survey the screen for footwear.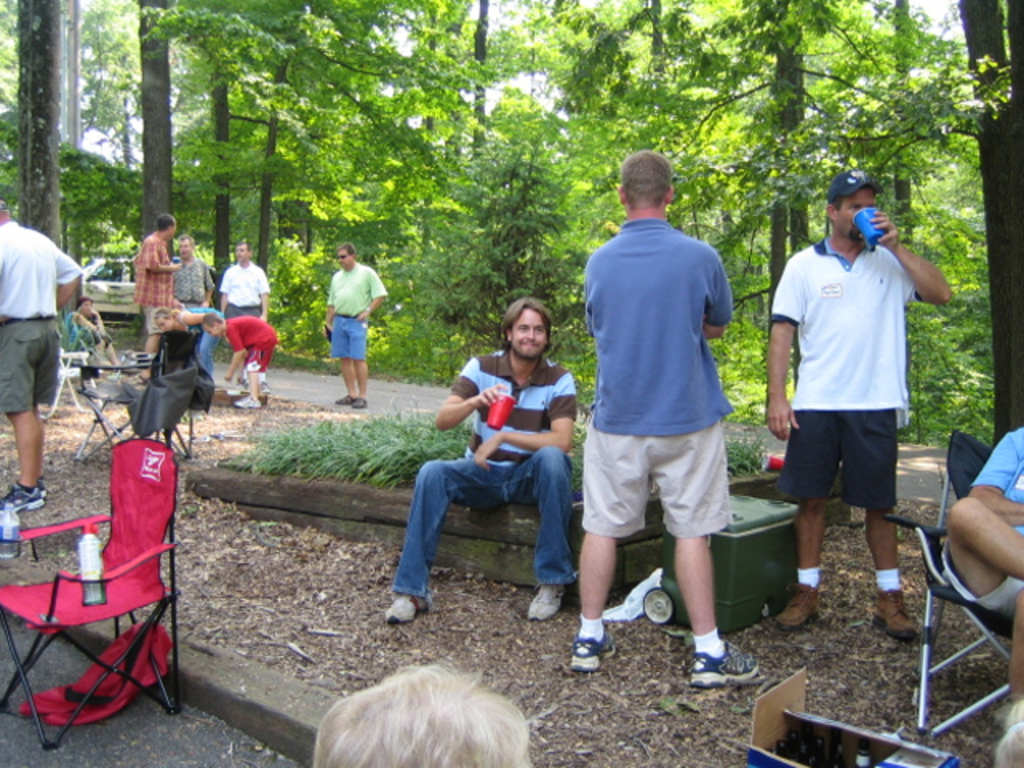
Survey found: select_region(875, 589, 922, 645).
